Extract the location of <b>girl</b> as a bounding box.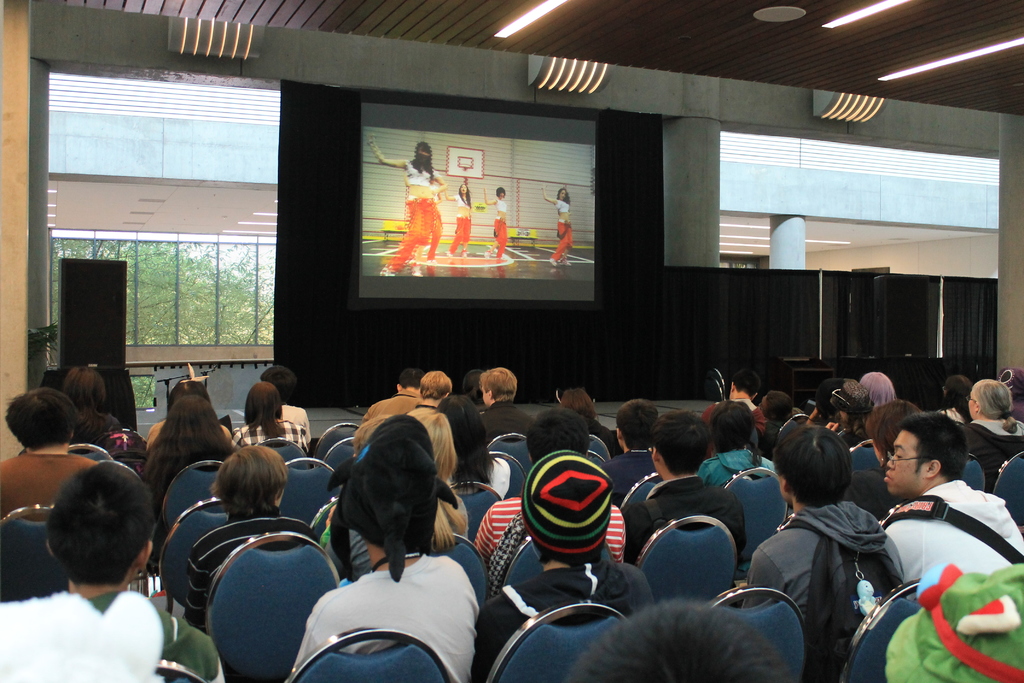
Rect(440, 183, 471, 257).
